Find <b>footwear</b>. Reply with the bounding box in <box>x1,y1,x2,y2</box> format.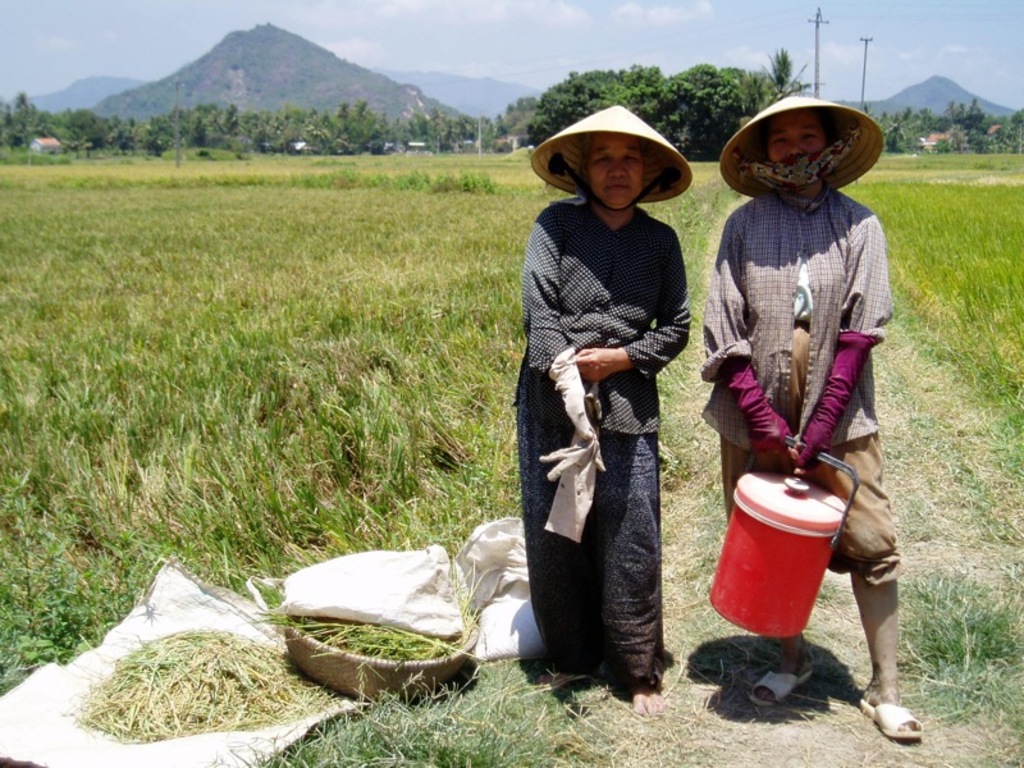
<box>860,669,931,741</box>.
